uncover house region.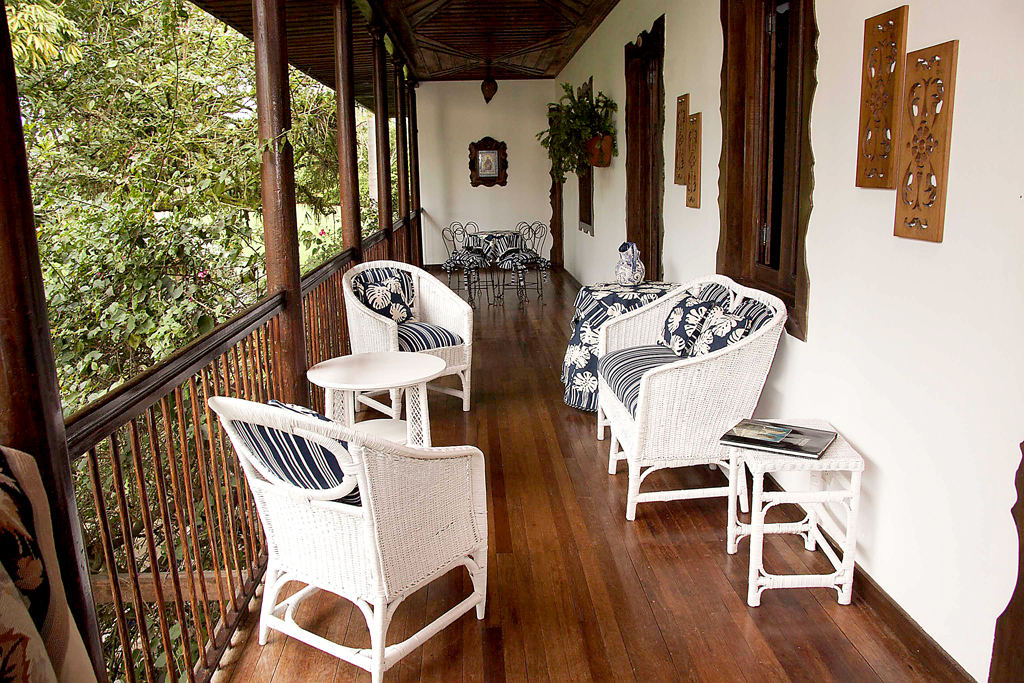
Uncovered: 24 0 965 643.
